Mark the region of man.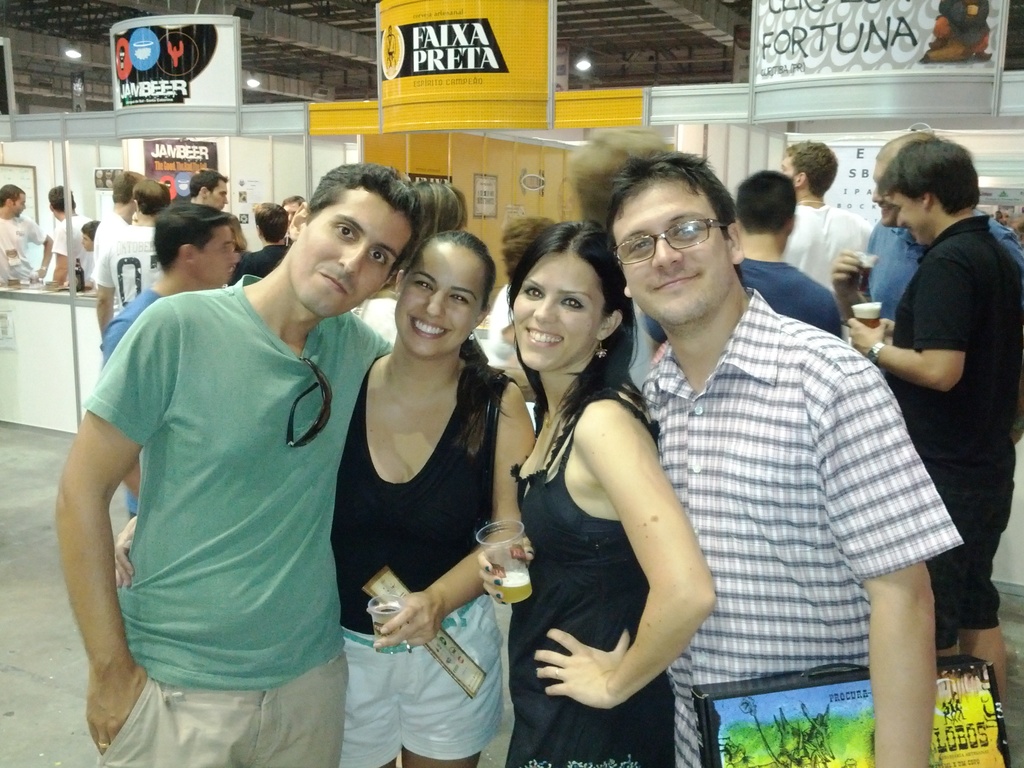
Region: pyautogui.locateOnScreen(228, 202, 292, 285).
